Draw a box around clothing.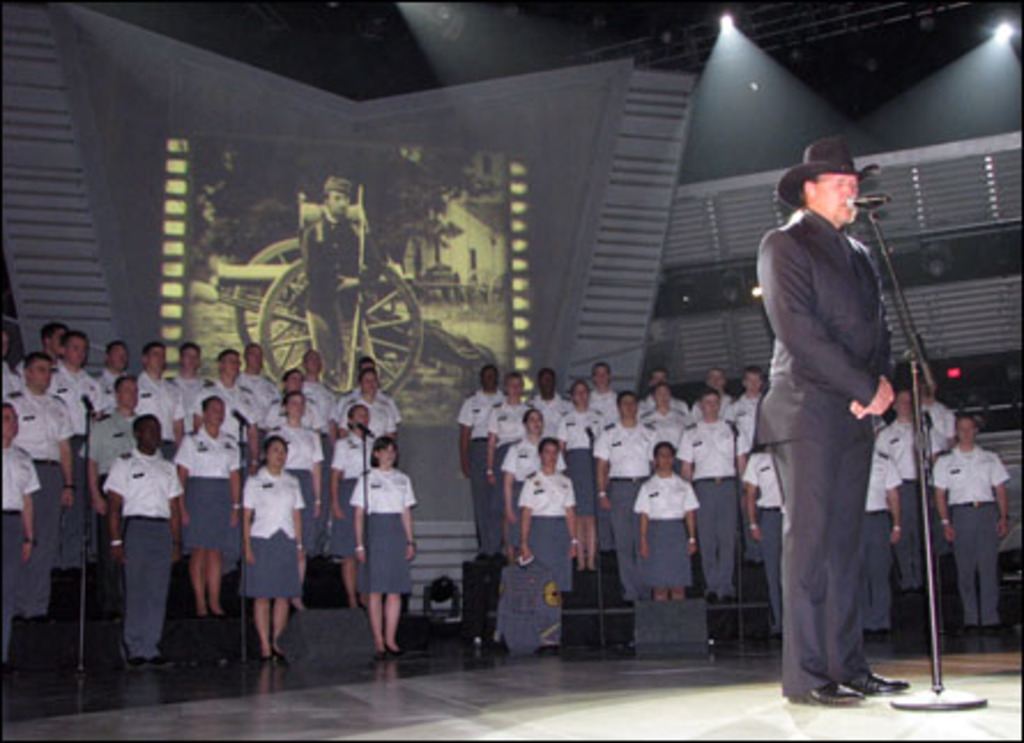
bbox=(723, 400, 755, 458).
